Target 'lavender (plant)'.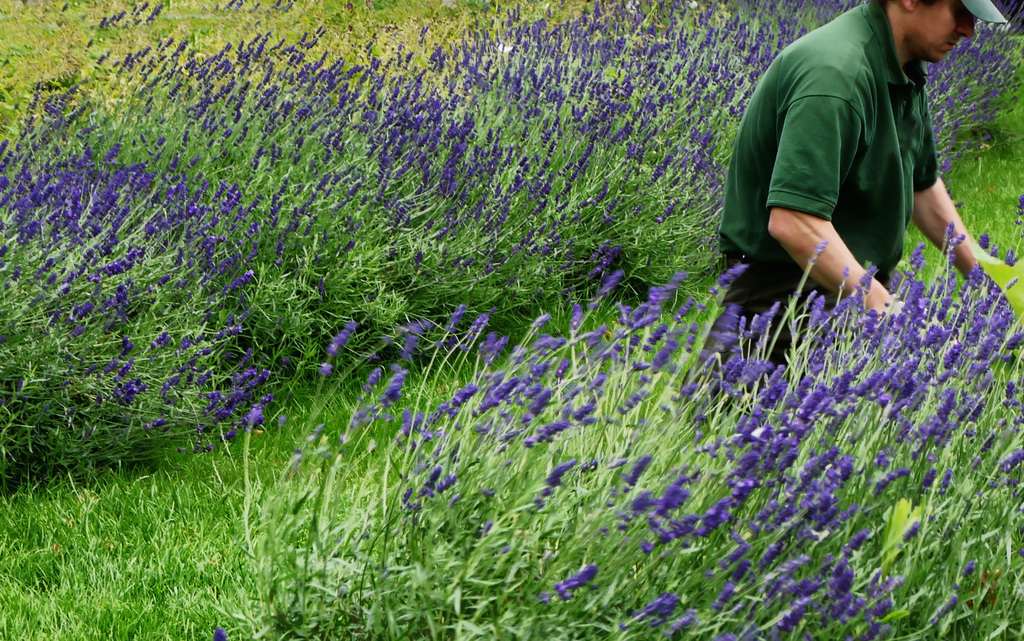
Target region: 507,394,559,431.
